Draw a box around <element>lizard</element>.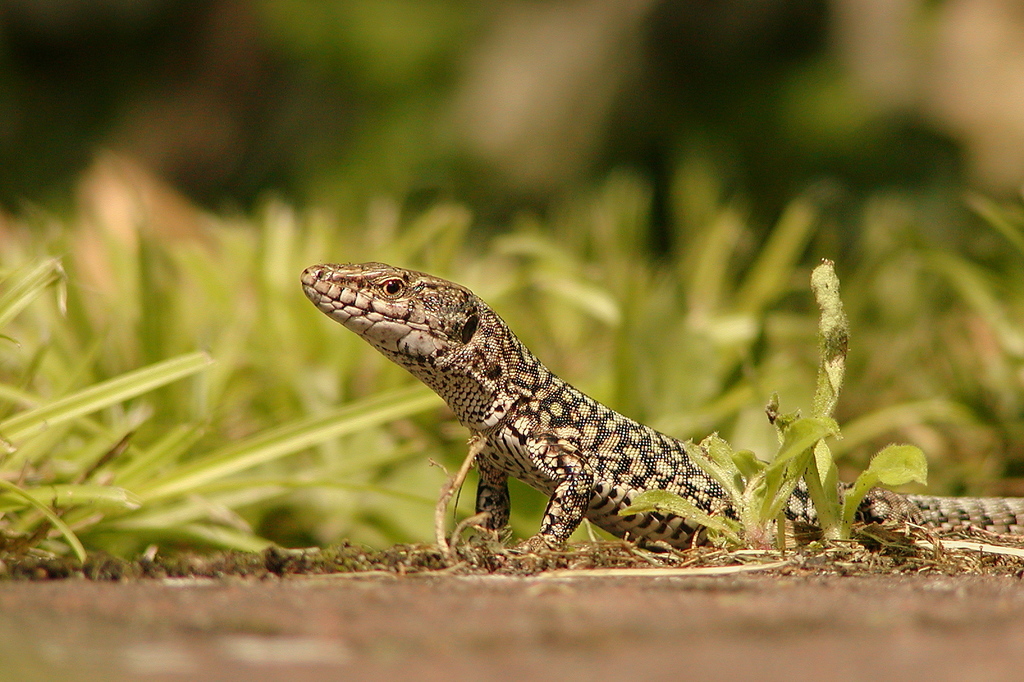
[x1=311, y1=251, x2=819, y2=591].
